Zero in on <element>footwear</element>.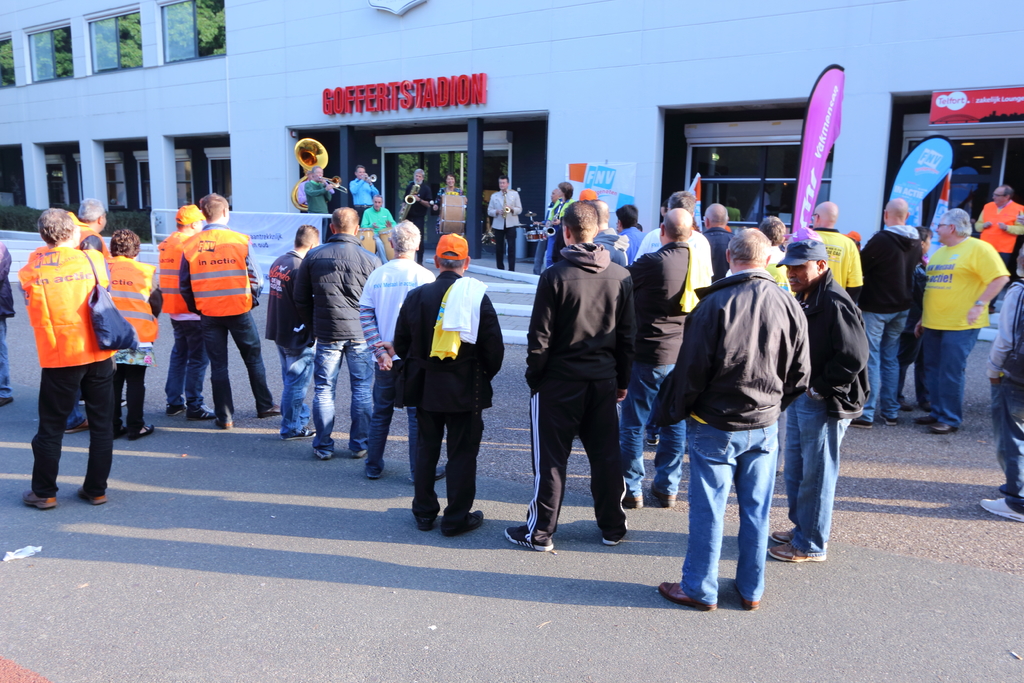
Zeroed in: <bbox>164, 404, 188, 416</bbox>.
